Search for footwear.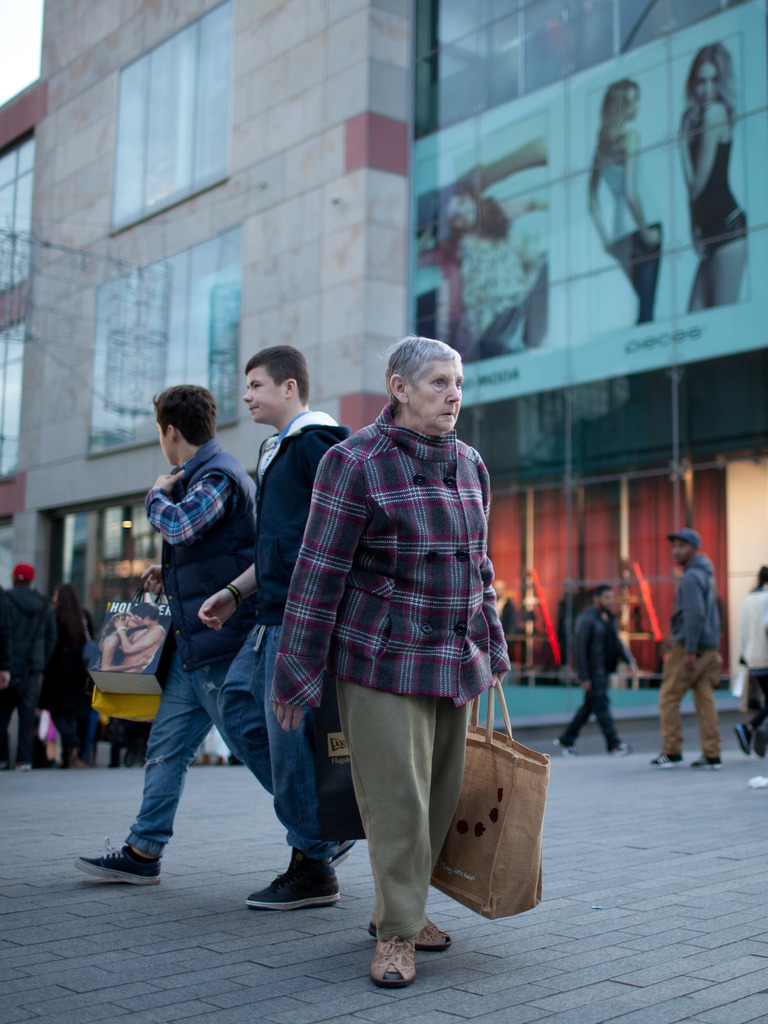
Found at (364, 939, 416, 984).
